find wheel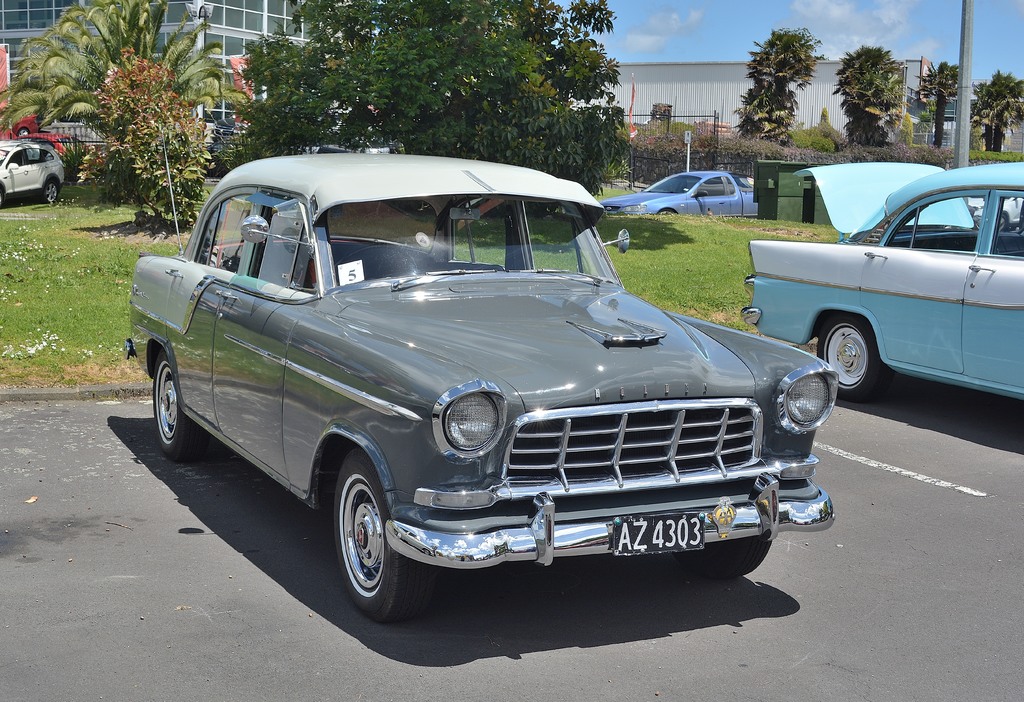
pyautogui.locateOnScreen(38, 180, 57, 202)
